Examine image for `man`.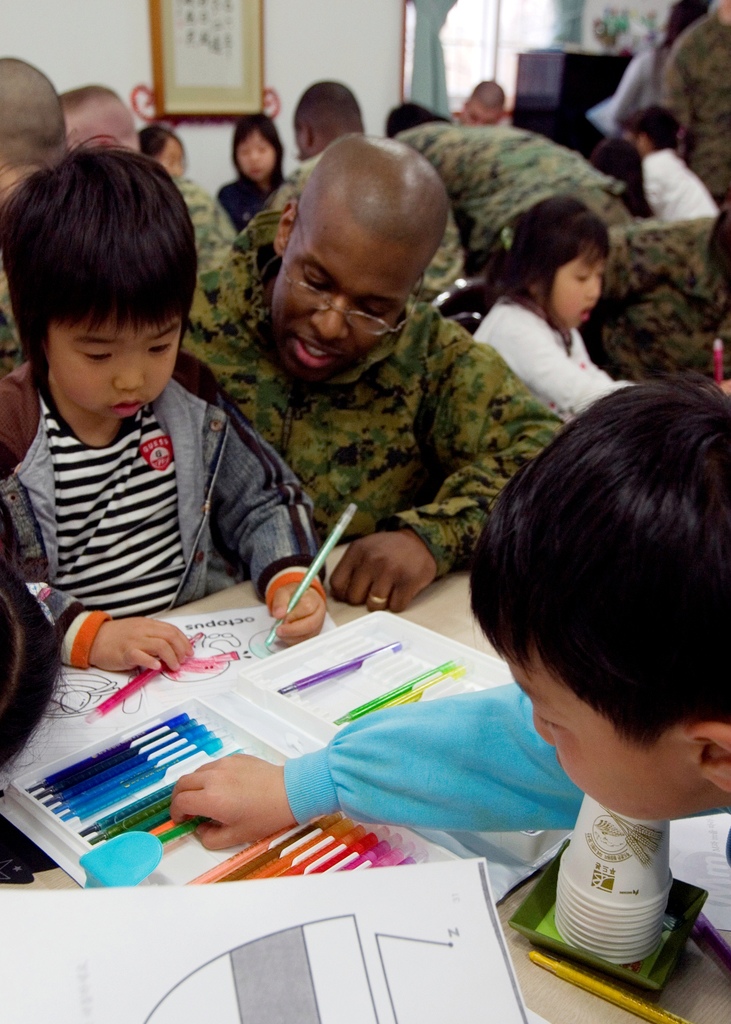
Examination result: 661:0:730:200.
